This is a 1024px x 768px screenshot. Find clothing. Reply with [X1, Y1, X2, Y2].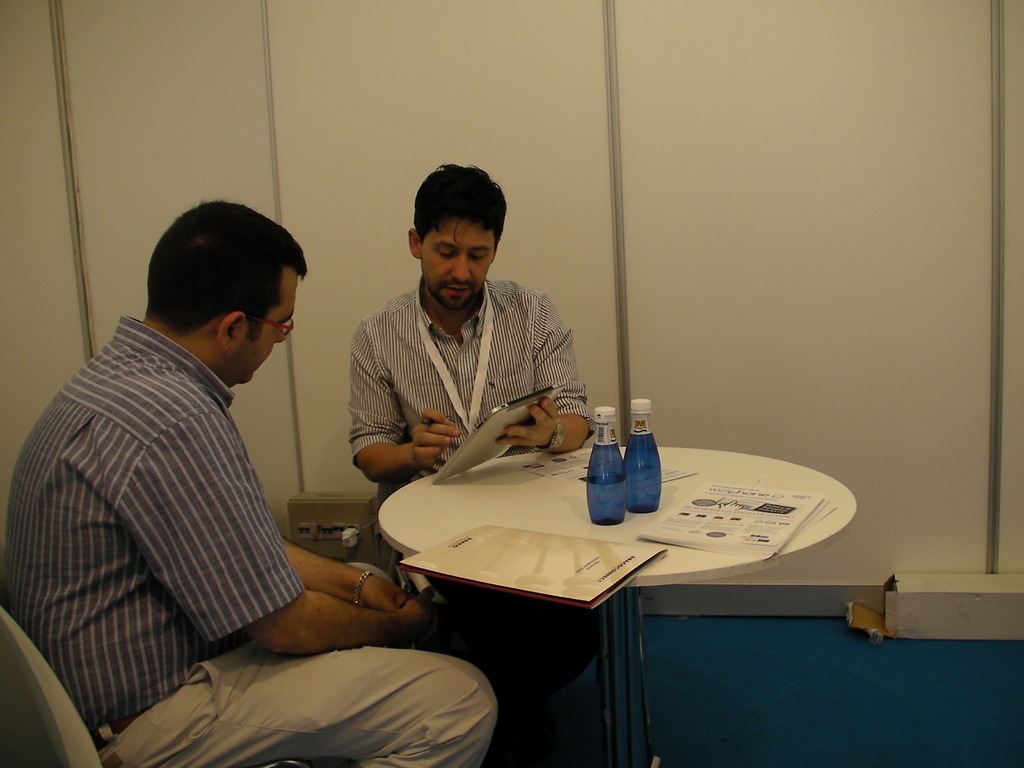
[22, 262, 395, 765].
